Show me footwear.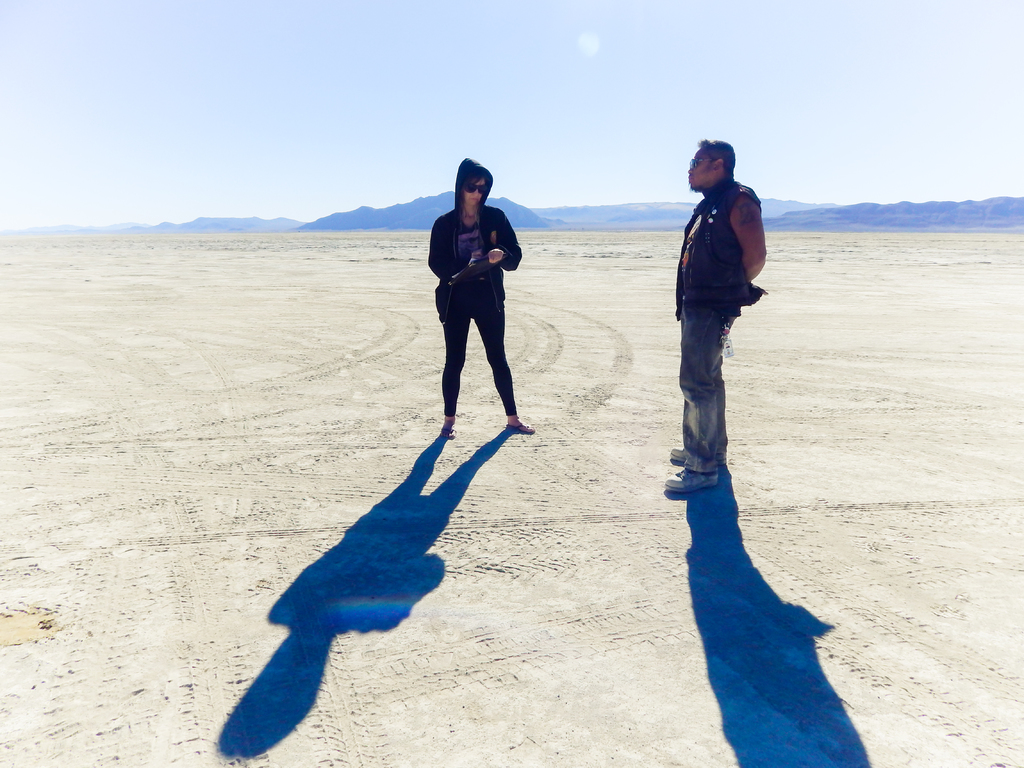
footwear is here: l=675, t=441, r=692, b=464.
